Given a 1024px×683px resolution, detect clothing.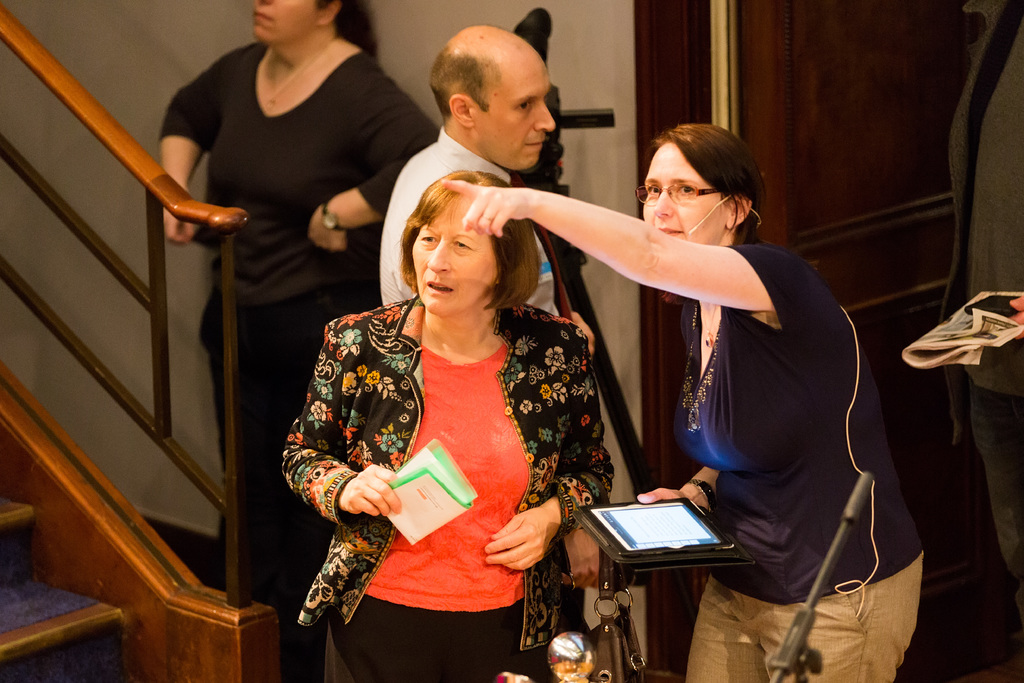
[x1=145, y1=41, x2=433, y2=682].
